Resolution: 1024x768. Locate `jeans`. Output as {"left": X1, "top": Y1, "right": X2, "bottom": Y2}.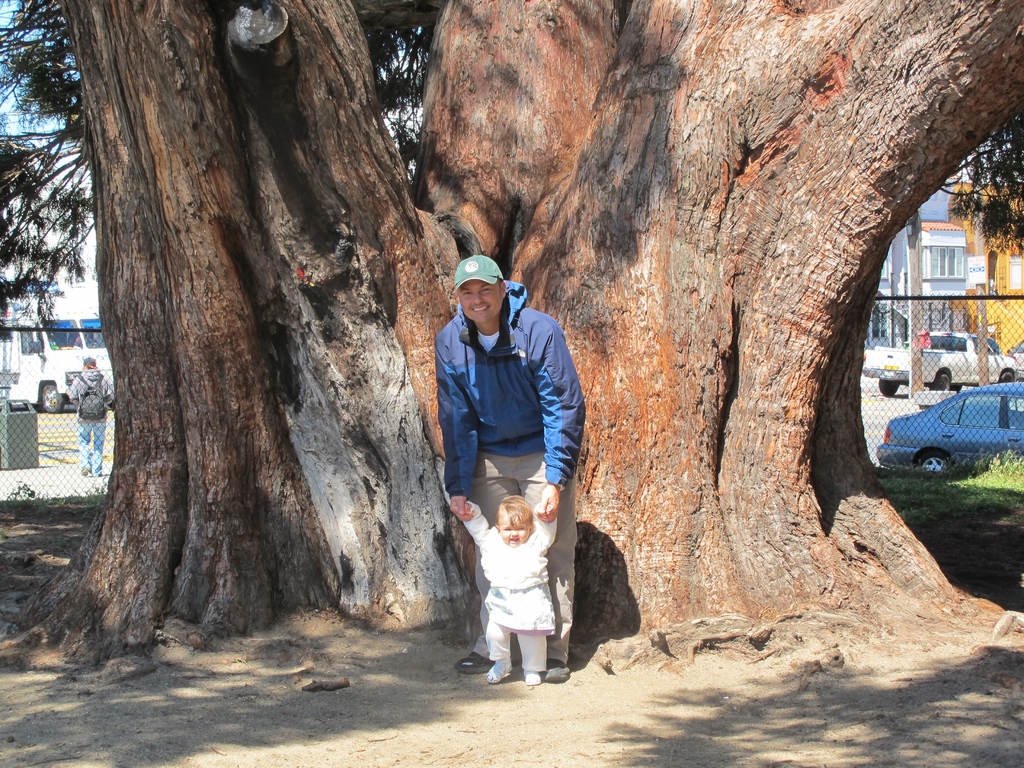
{"left": 77, "top": 421, "right": 106, "bottom": 477}.
